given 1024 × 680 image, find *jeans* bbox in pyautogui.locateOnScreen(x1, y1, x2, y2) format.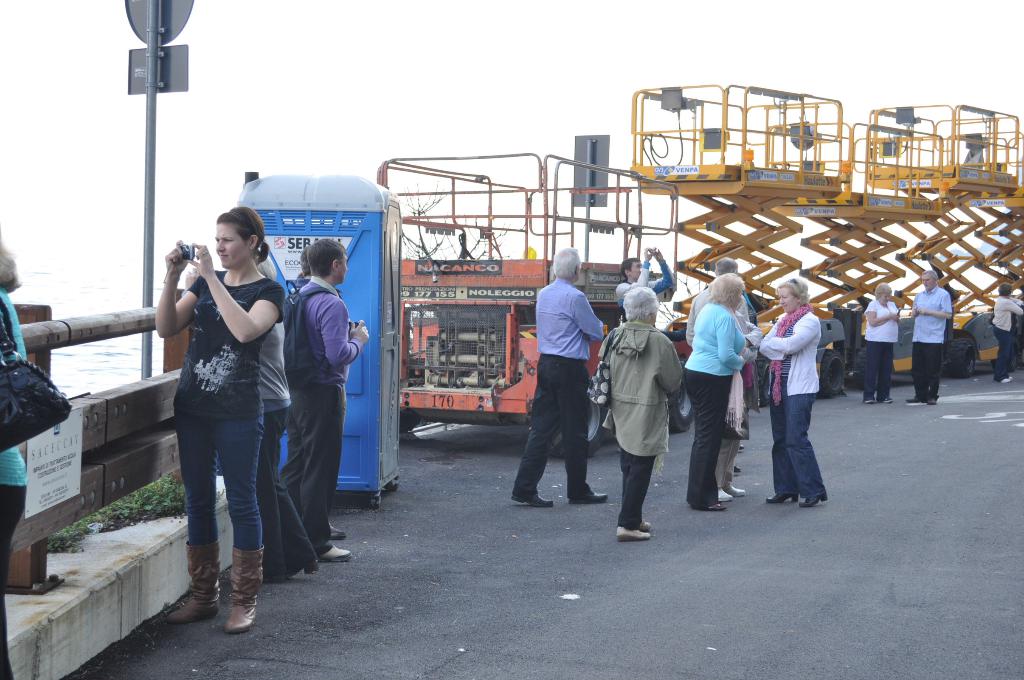
pyautogui.locateOnScreen(995, 329, 1016, 377).
